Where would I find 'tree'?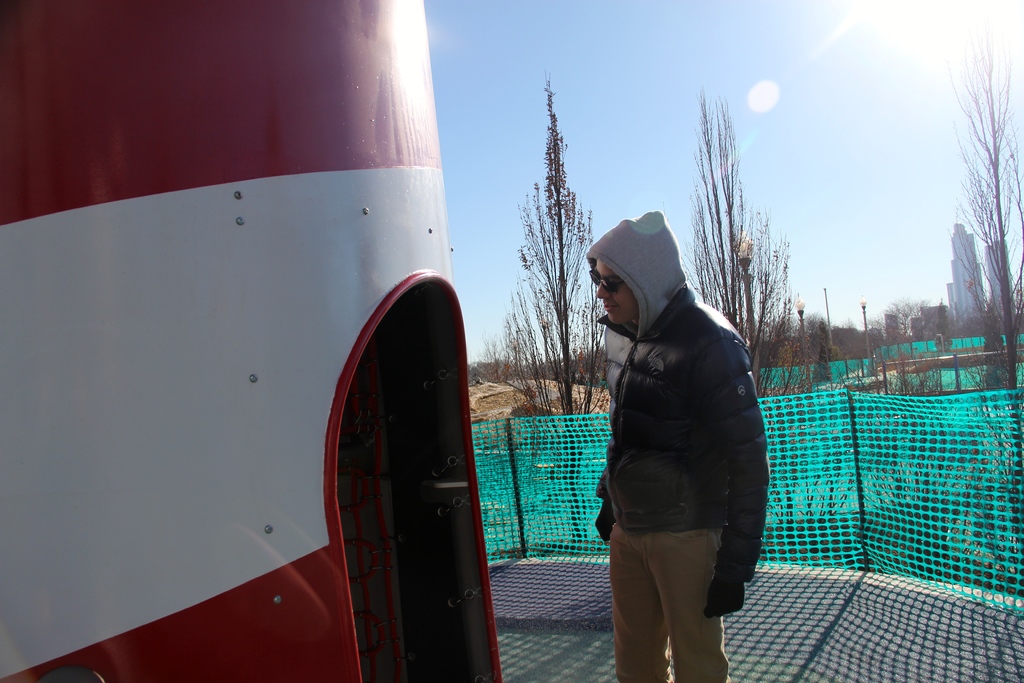
At {"left": 890, "top": 295, "right": 940, "bottom": 390}.
